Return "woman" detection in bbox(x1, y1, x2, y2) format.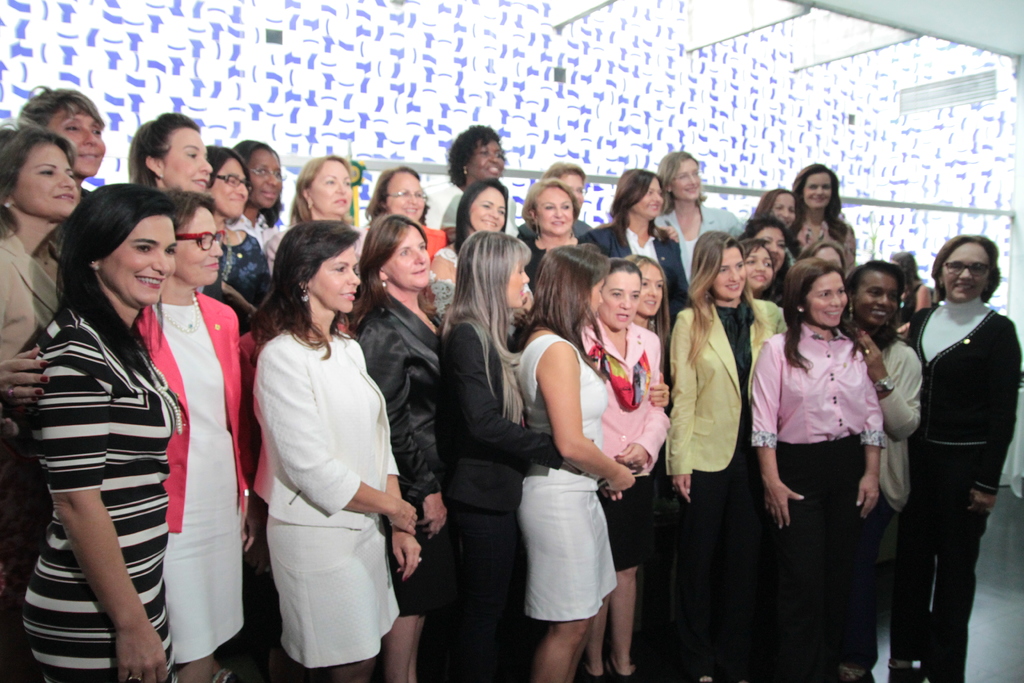
bbox(0, 188, 229, 676).
